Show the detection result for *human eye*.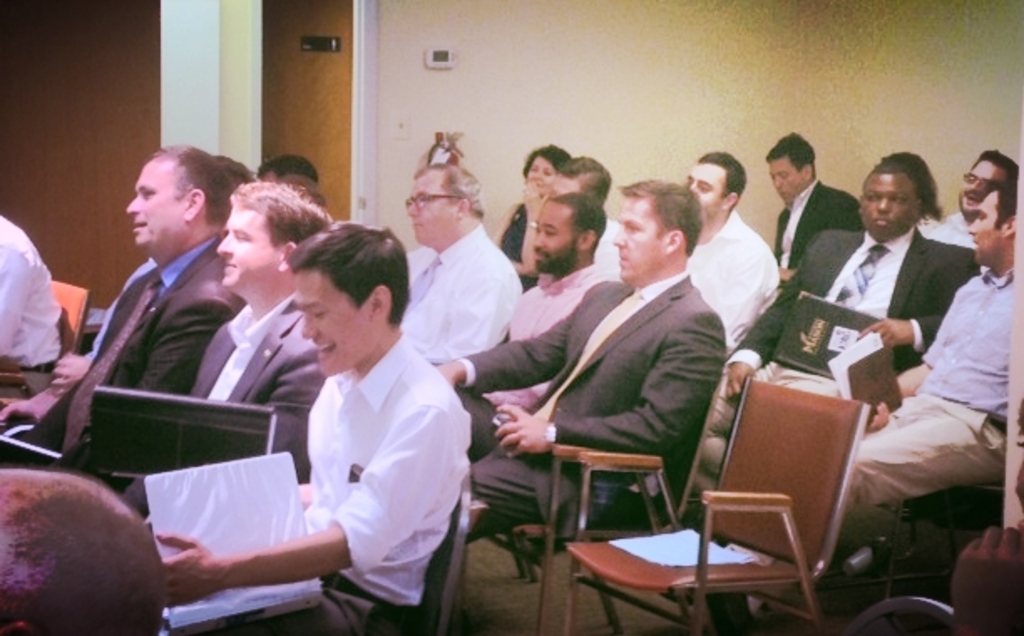
[542, 169, 554, 176].
